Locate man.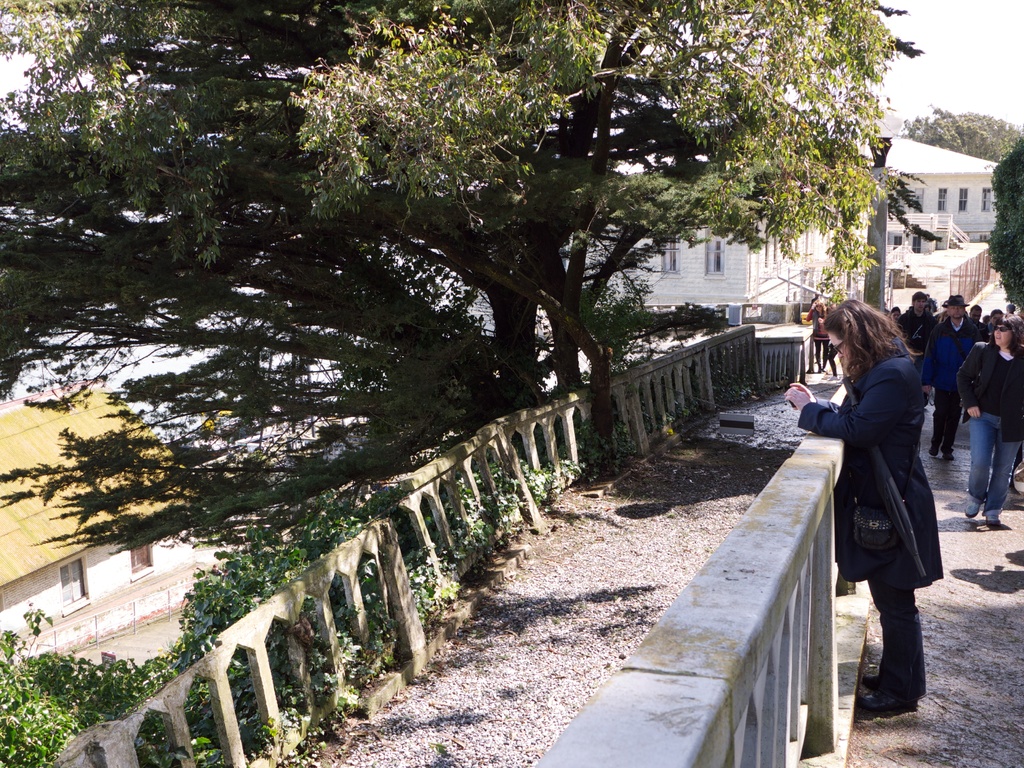
Bounding box: crop(899, 291, 936, 426).
